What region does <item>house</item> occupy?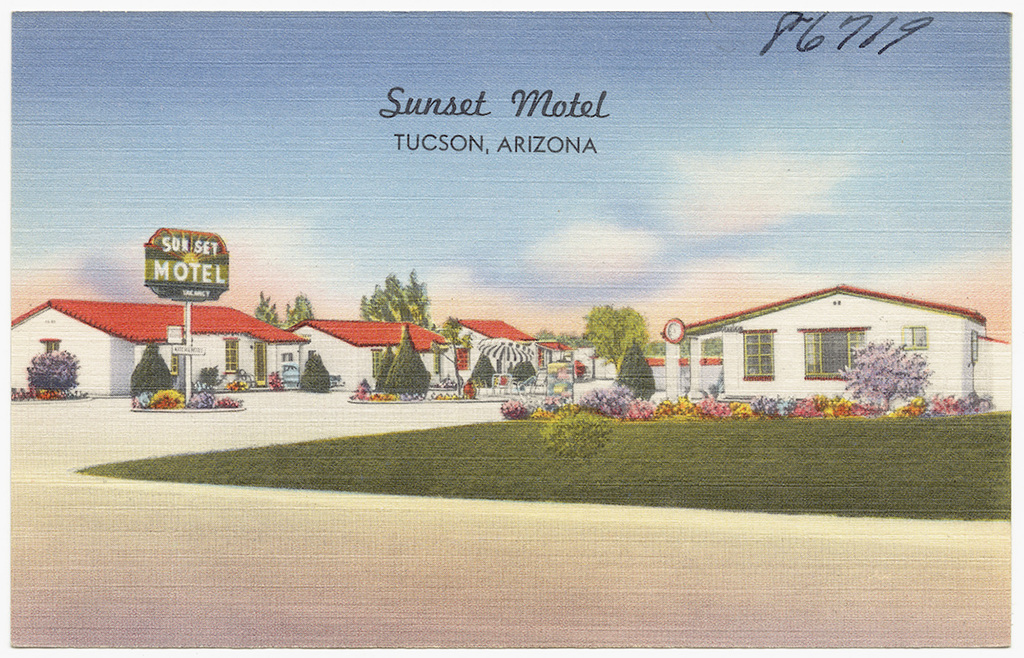
[451,316,544,393].
